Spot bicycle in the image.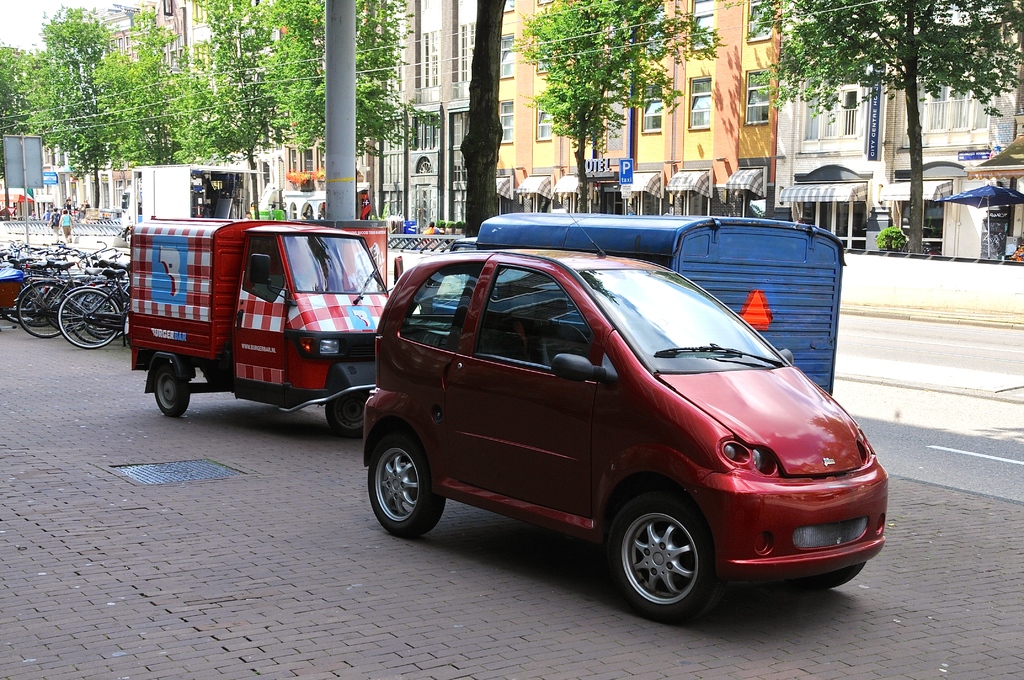
bicycle found at BBox(10, 239, 58, 290).
